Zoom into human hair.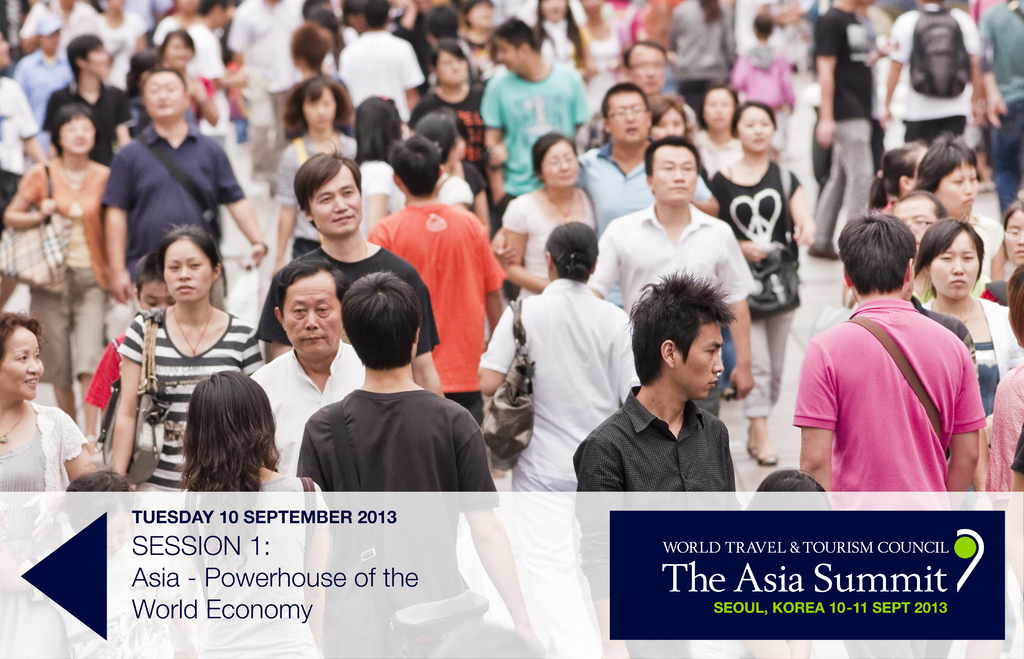
Zoom target: bbox=(166, 24, 201, 50).
